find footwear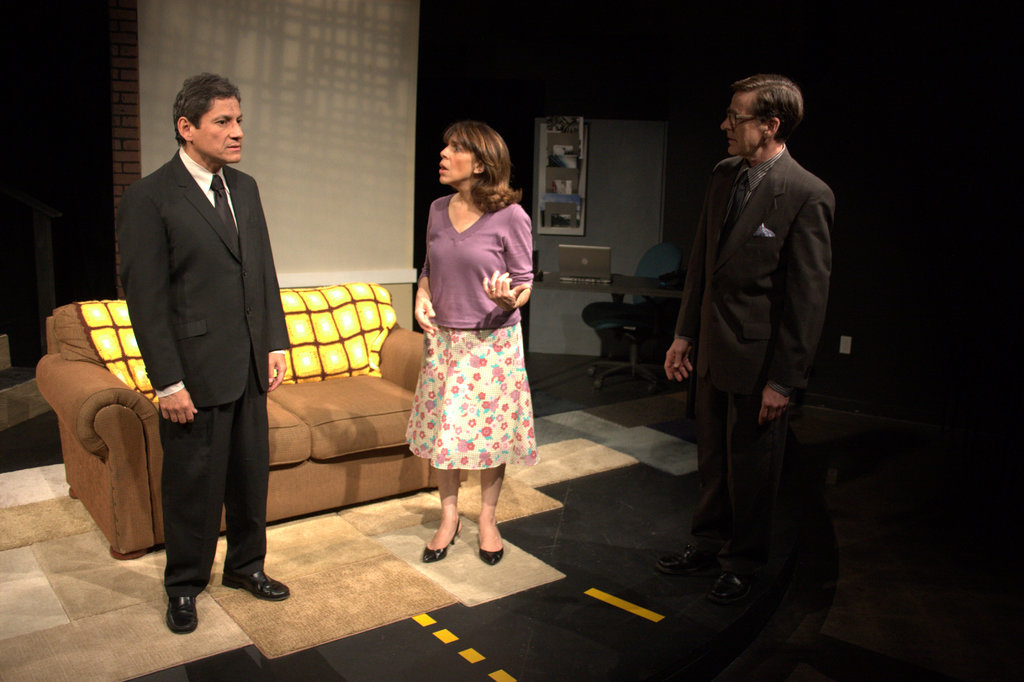
[left=477, top=545, right=505, bottom=570]
